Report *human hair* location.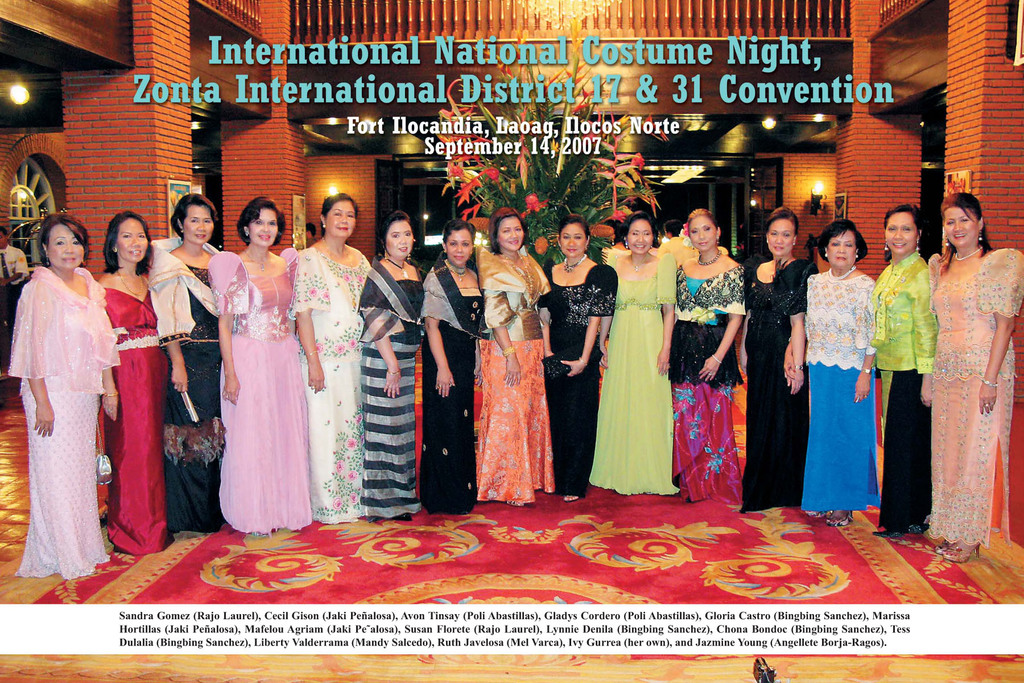
Report: x1=379 y1=211 x2=410 y2=256.
